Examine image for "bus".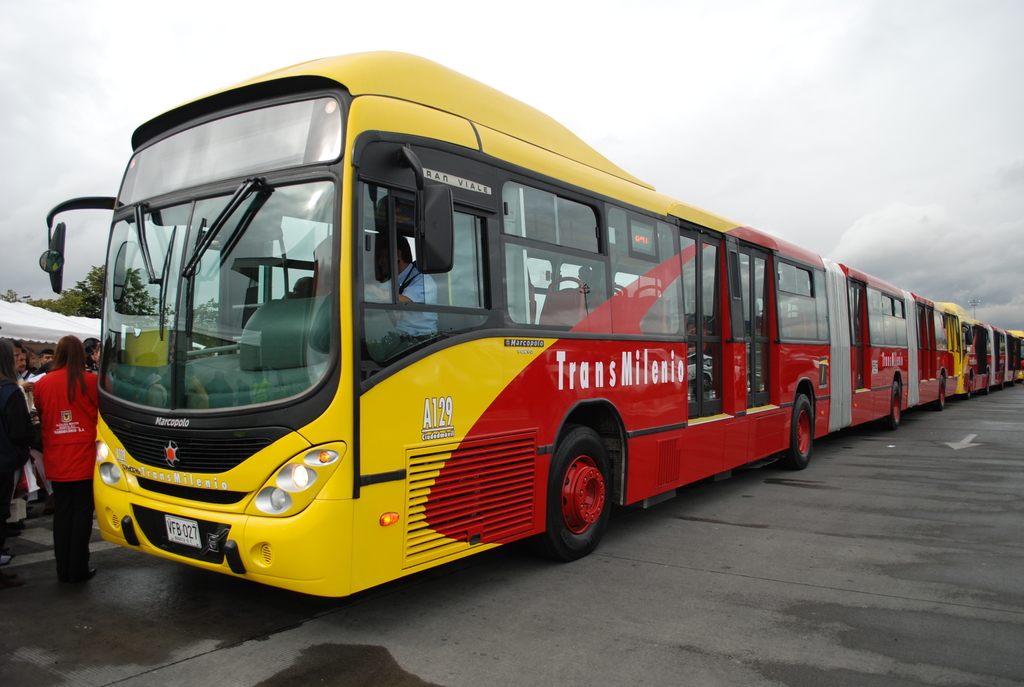
Examination result: rect(941, 301, 1020, 393).
